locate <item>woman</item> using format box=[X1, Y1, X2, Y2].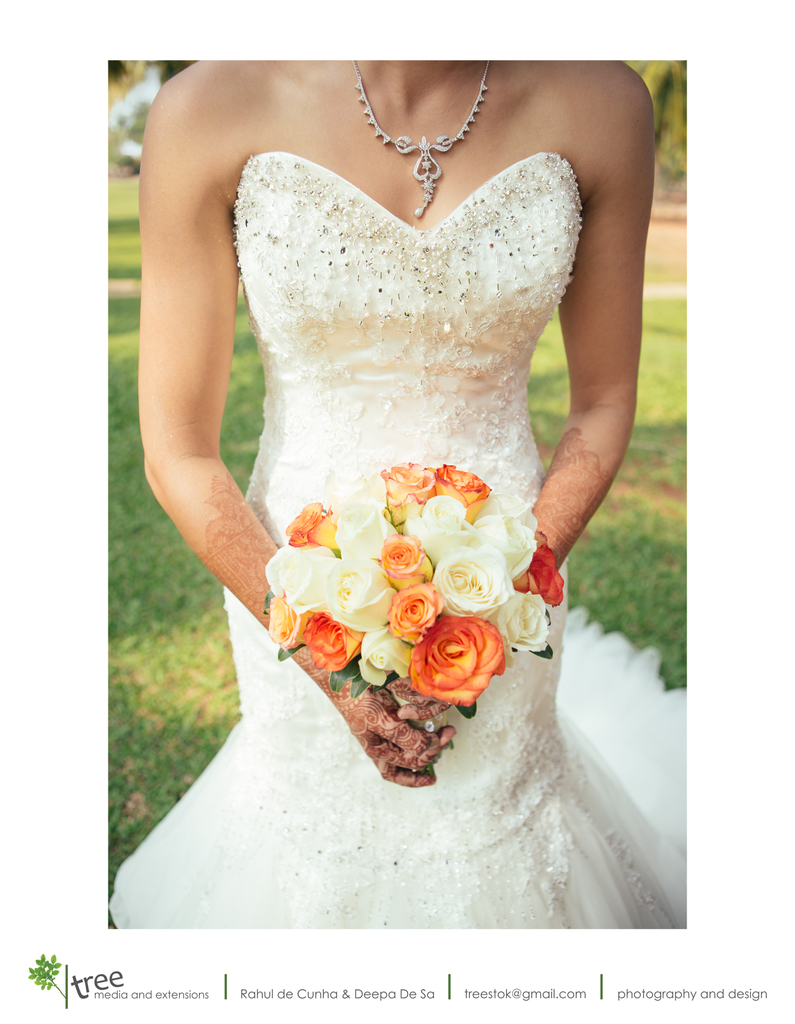
box=[109, 52, 691, 929].
